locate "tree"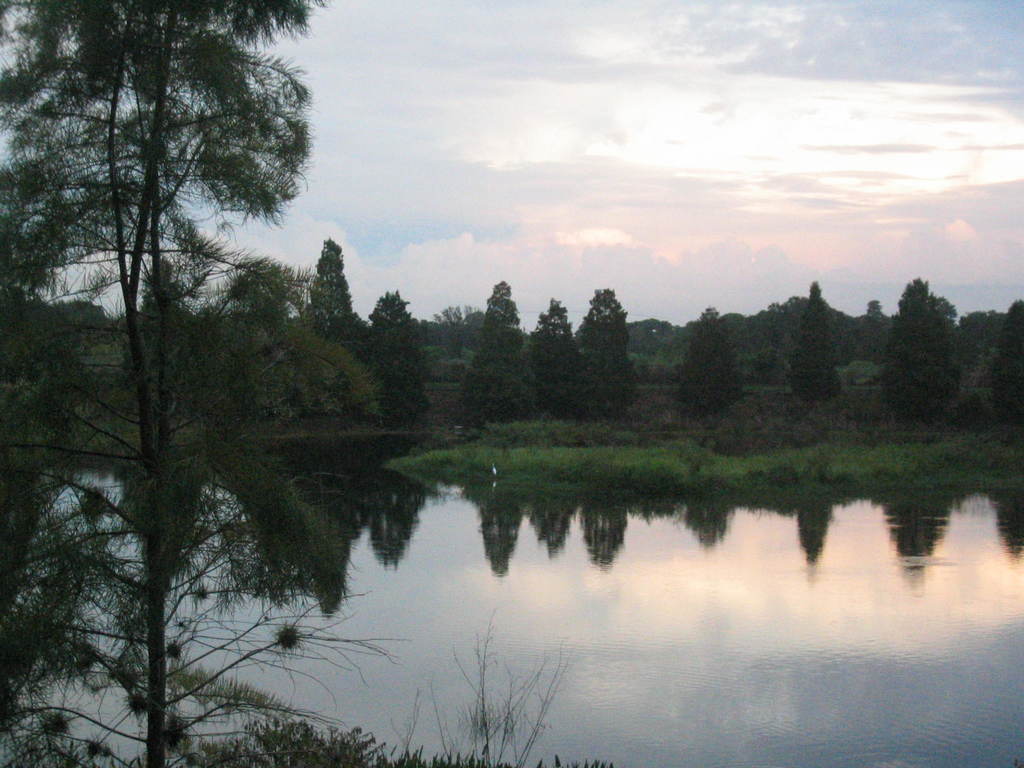
{"left": 792, "top": 287, "right": 838, "bottom": 404}
